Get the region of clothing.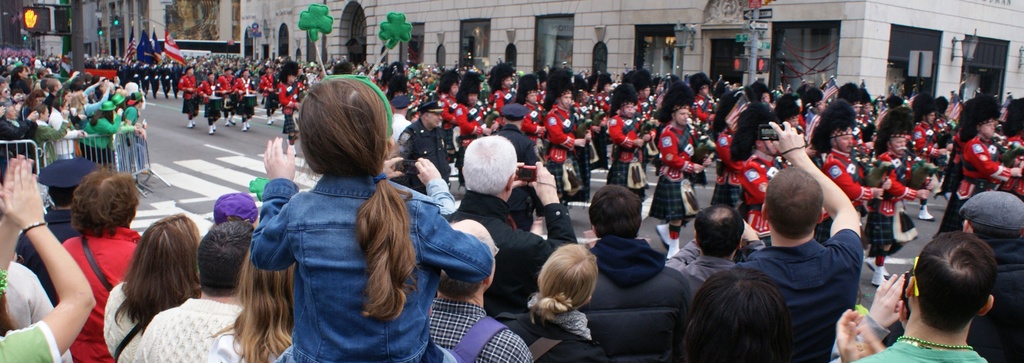
bbox=[449, 195, 543, 294].
